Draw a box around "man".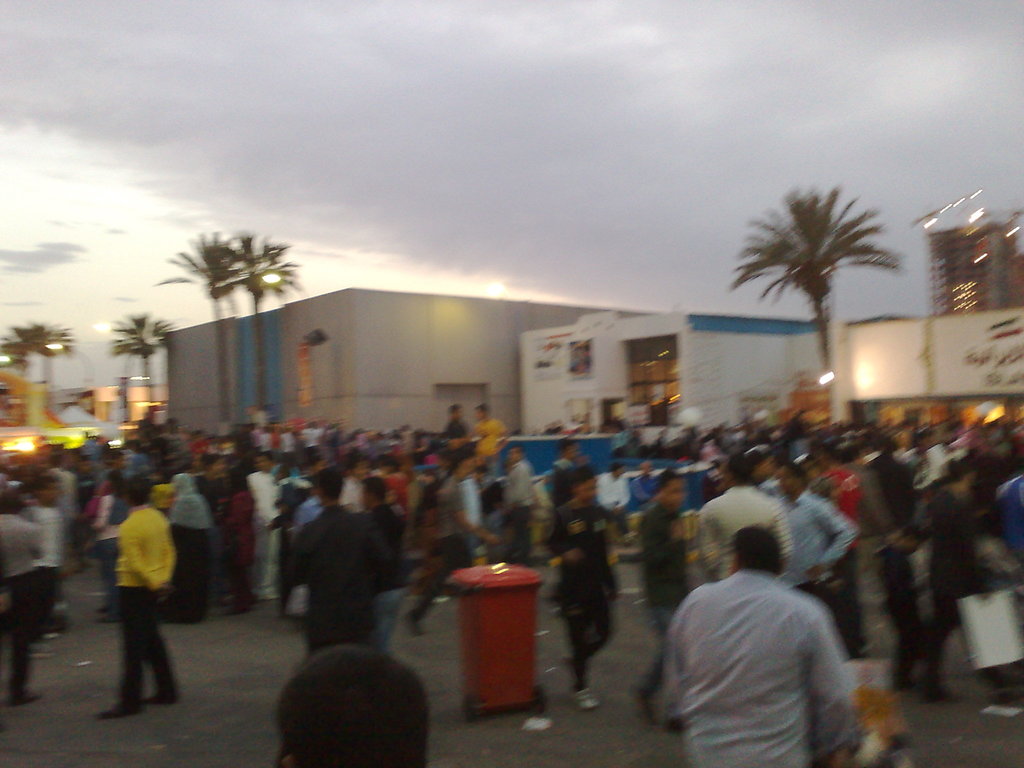
774:467:853:636.
